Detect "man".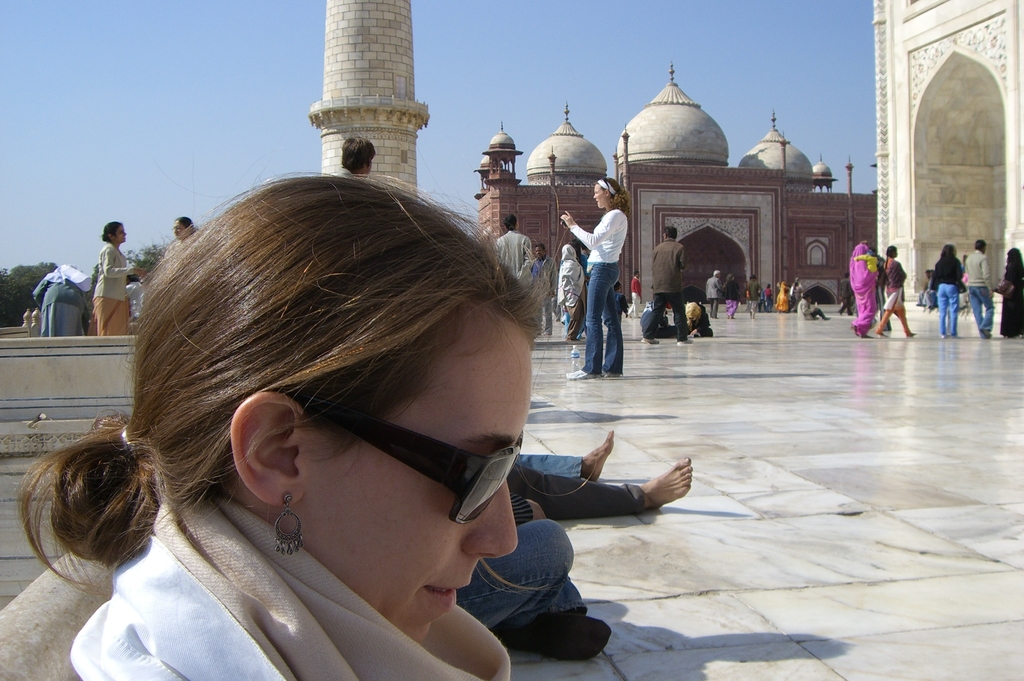
Detected at rect(336, 136, 374, 174).
